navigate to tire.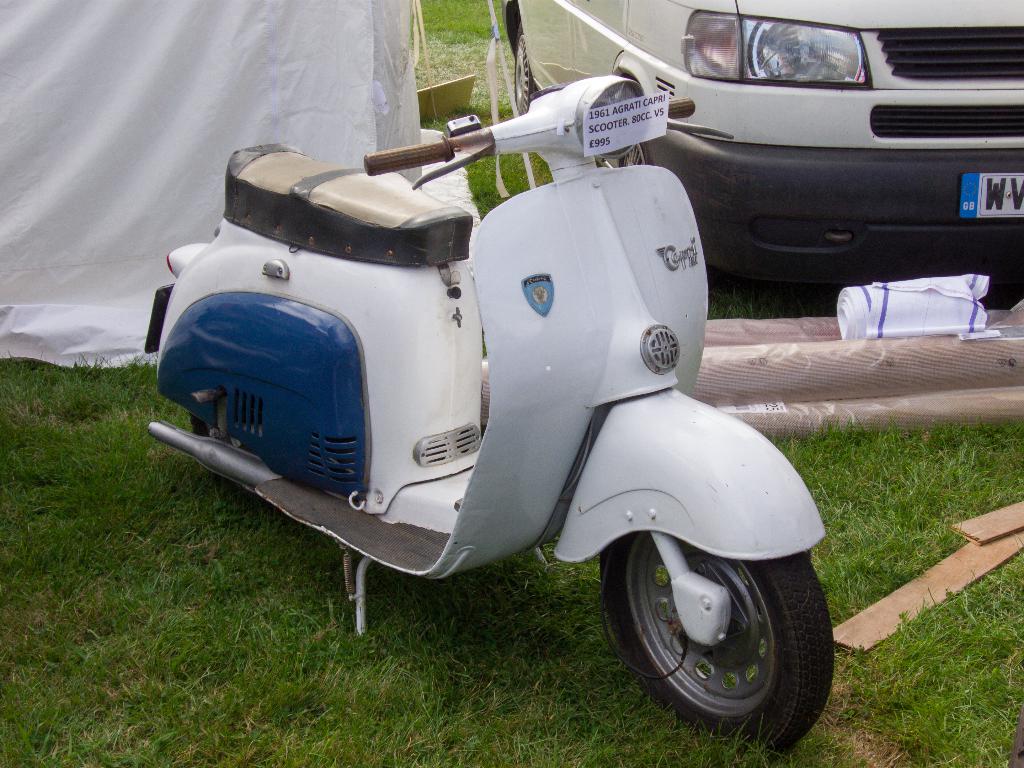
Navigation target: x1=605 y1=524 x2=827 y2=736.
